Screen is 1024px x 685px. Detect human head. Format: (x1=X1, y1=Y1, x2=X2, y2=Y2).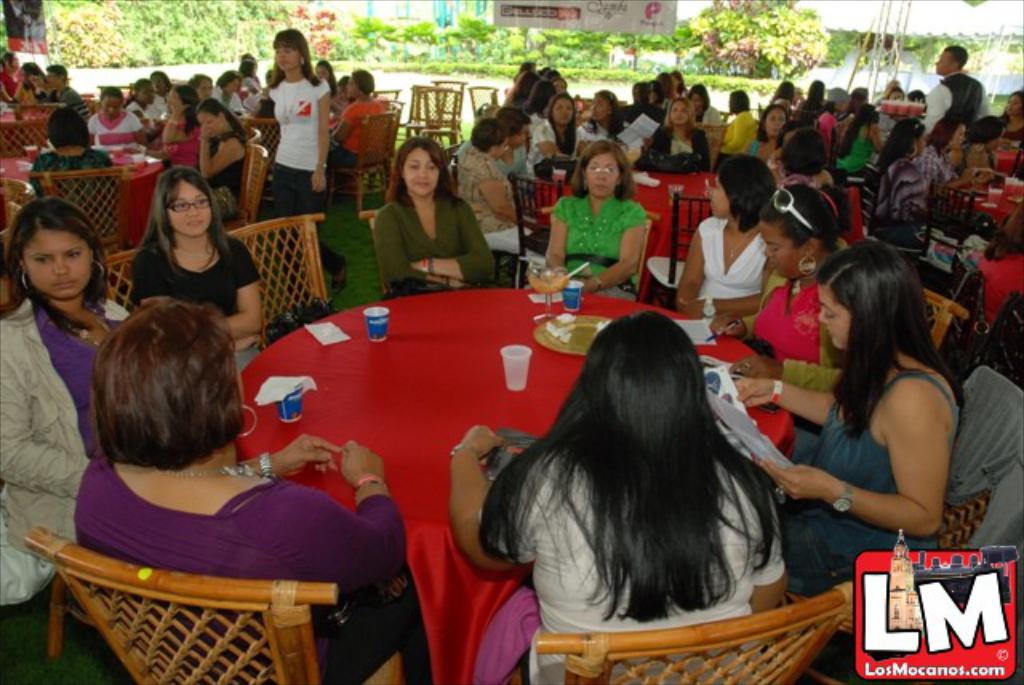
(x1=886, y1=85, x2=909, y2=102).
